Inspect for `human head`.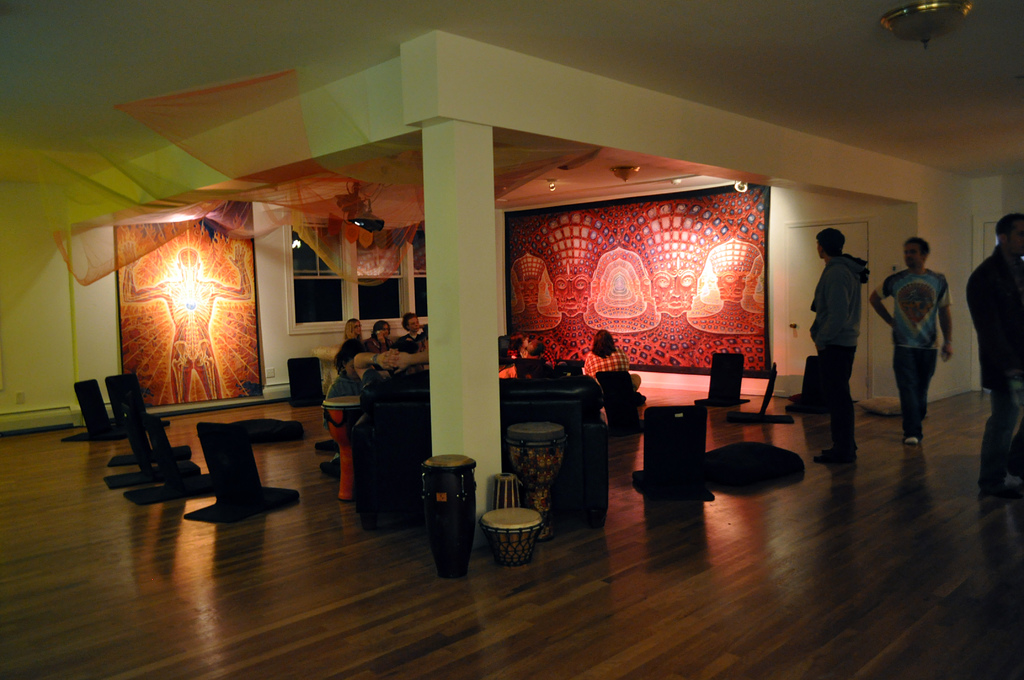
Inspection: <region>522, 337, 550, 360</region>.
